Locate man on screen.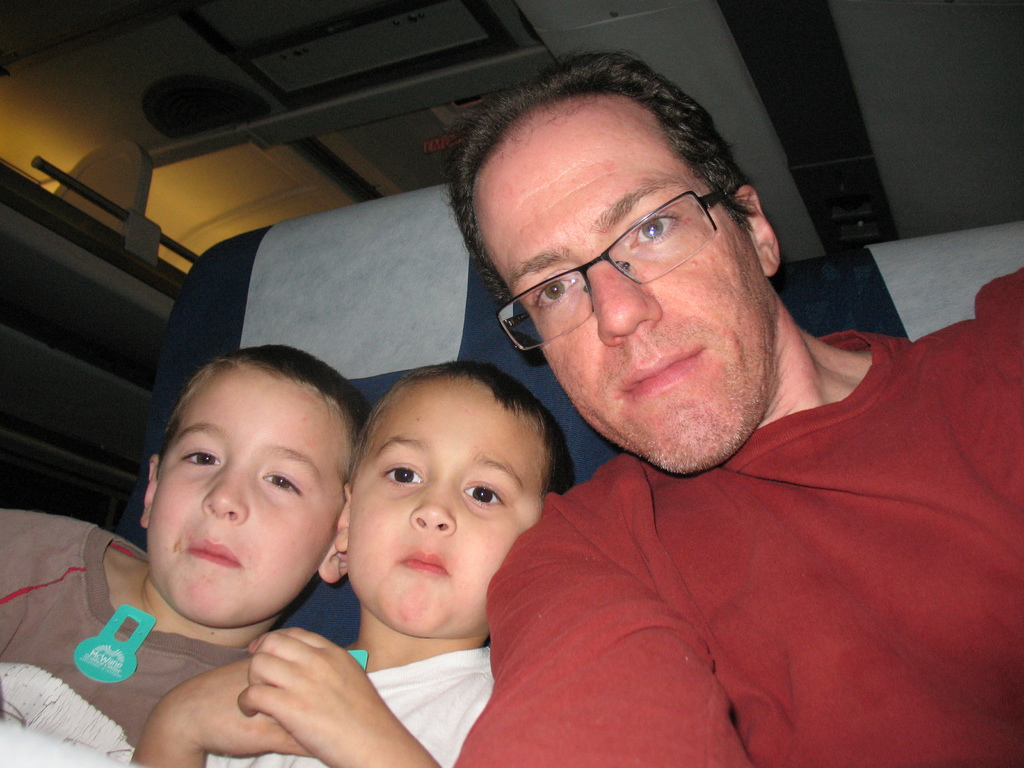
On screen at {"x1": 307, "y1": 93, "x2": 1023, "y2": 762}.
